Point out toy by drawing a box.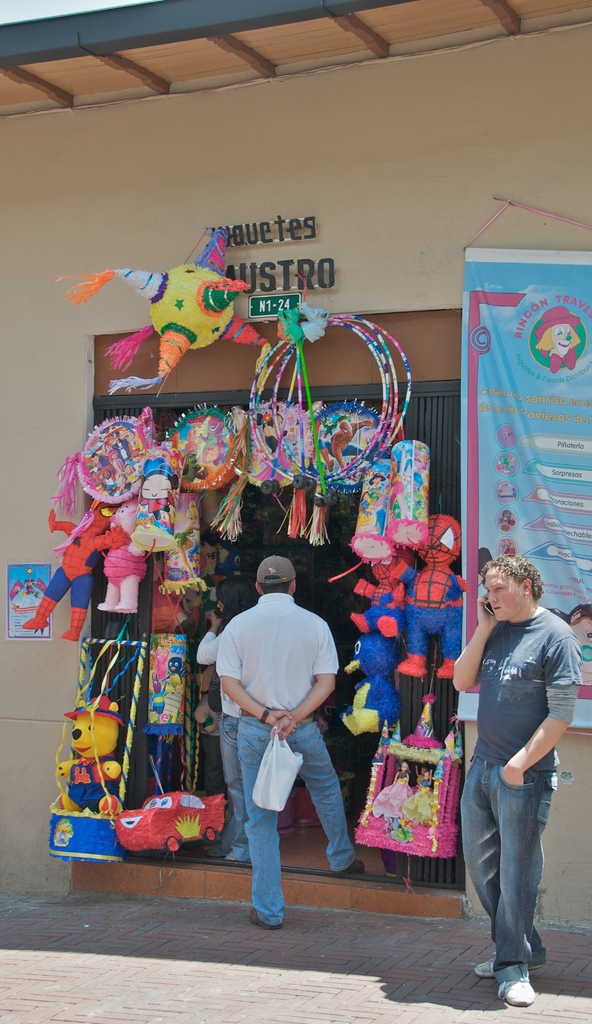
[left=24, top=502, right=129, bottom=641].
